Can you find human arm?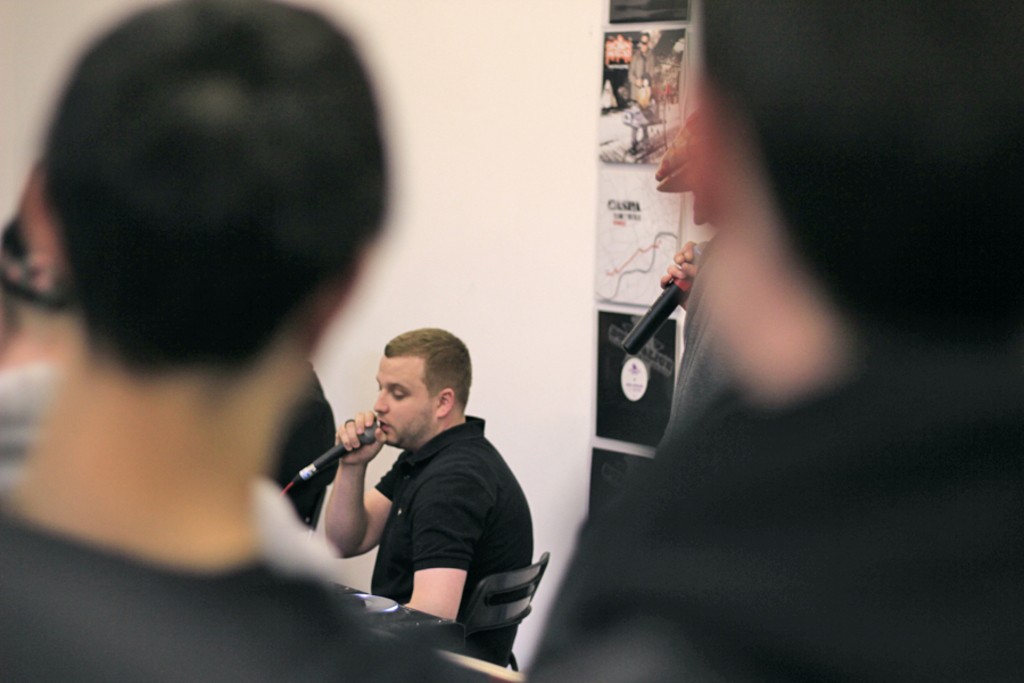
Yes, bounding box: 316:415:394:556.
